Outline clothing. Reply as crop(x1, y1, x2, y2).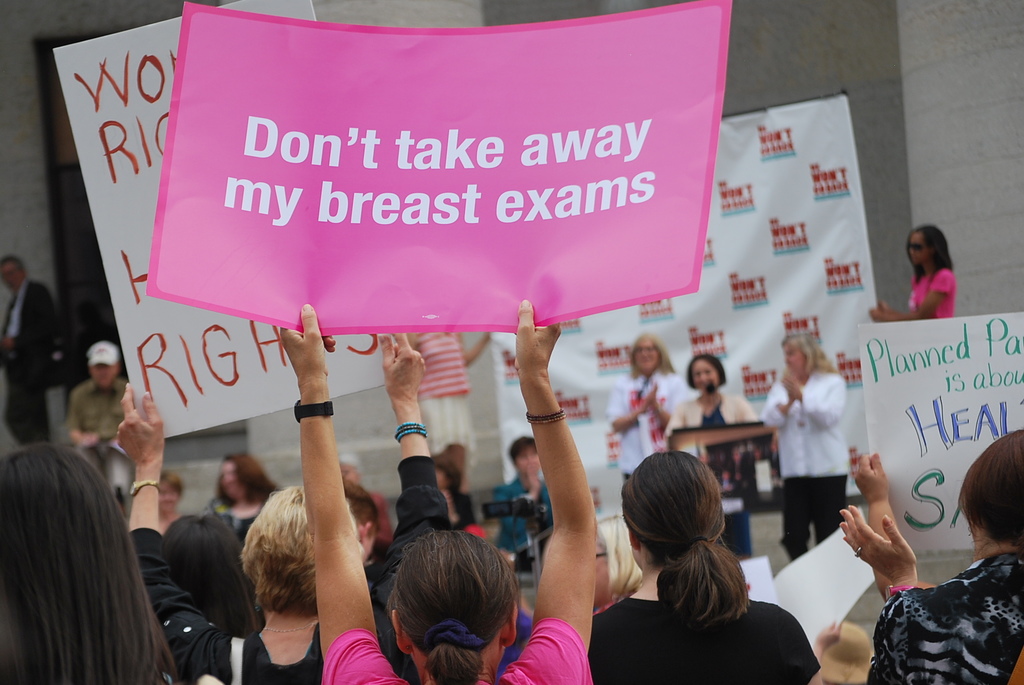
crop(63, 376, 131, 456).
